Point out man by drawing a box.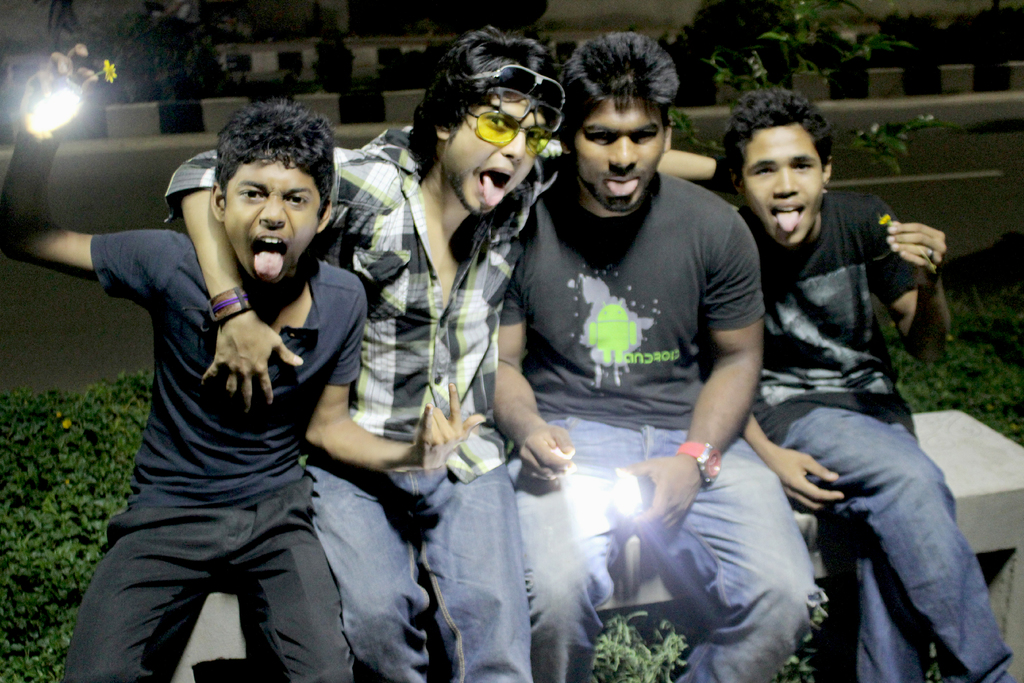
488/35/823/682.
